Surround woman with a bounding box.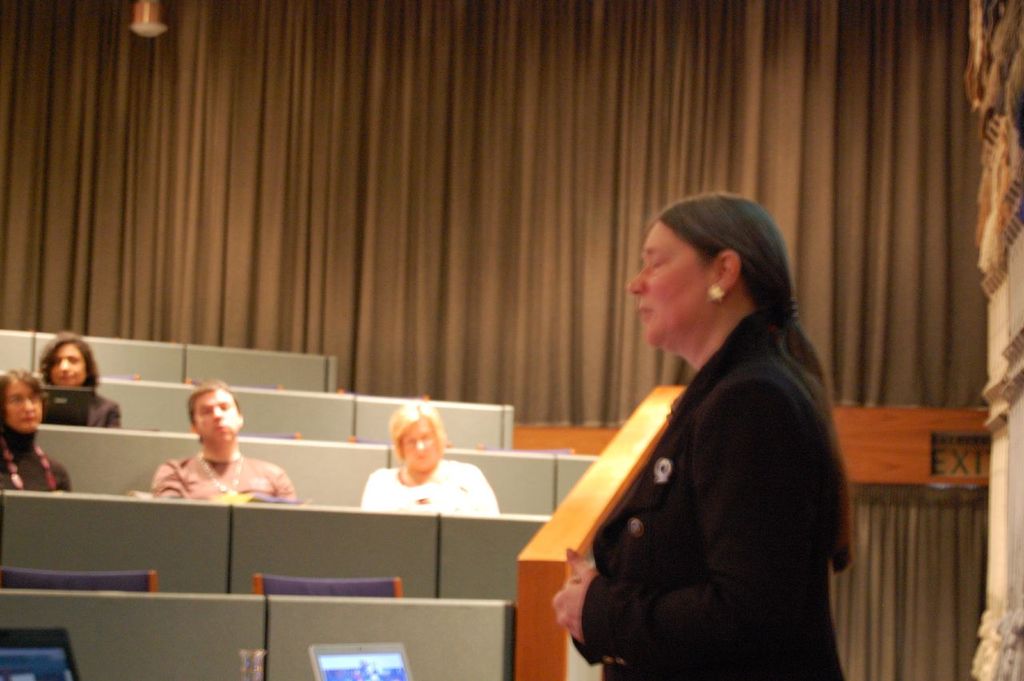
box(3, 362, 69, 491).
